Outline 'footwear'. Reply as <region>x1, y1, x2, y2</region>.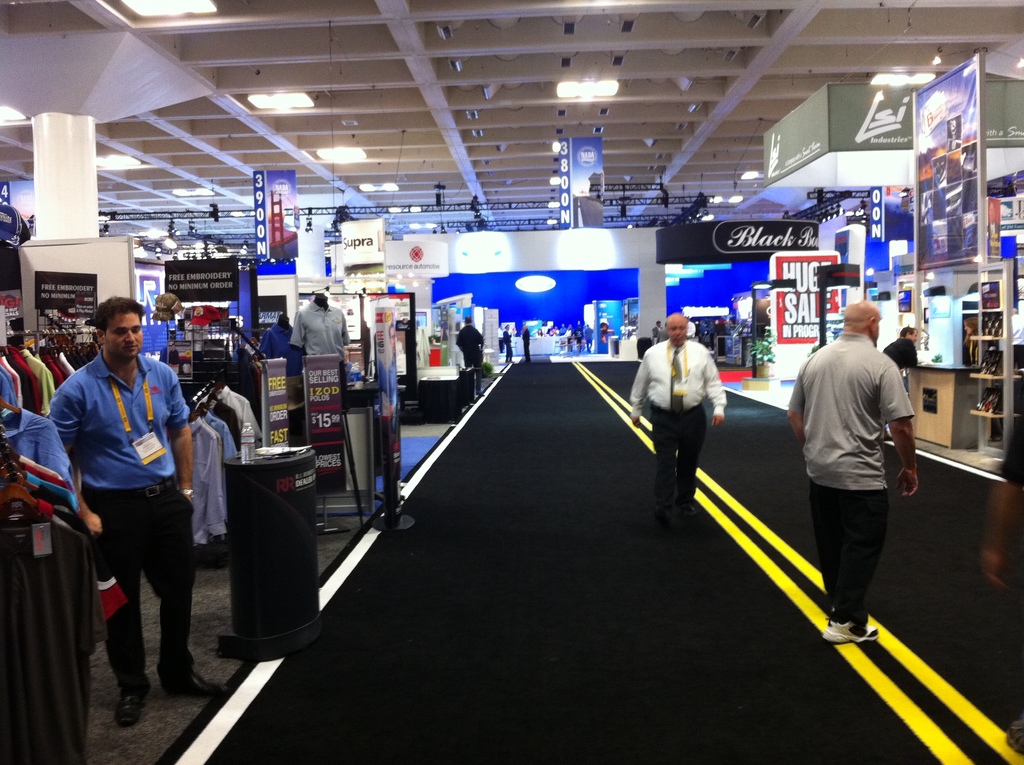
<region>157, 675, 229, 698</region>.
